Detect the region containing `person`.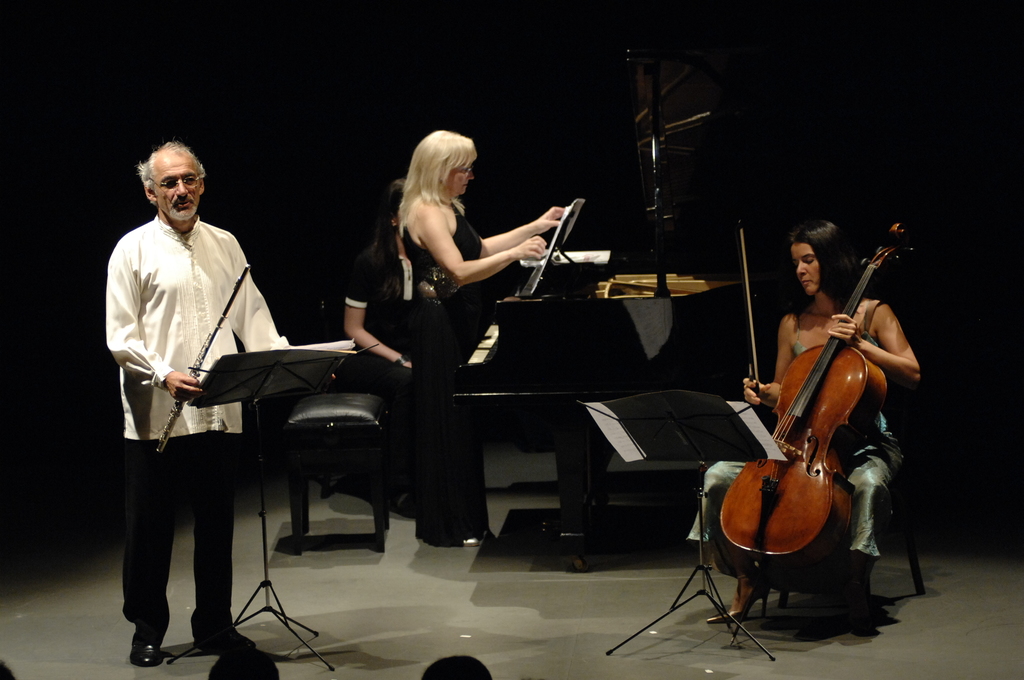
(left=104, top=135, right=303, bottom=675).
